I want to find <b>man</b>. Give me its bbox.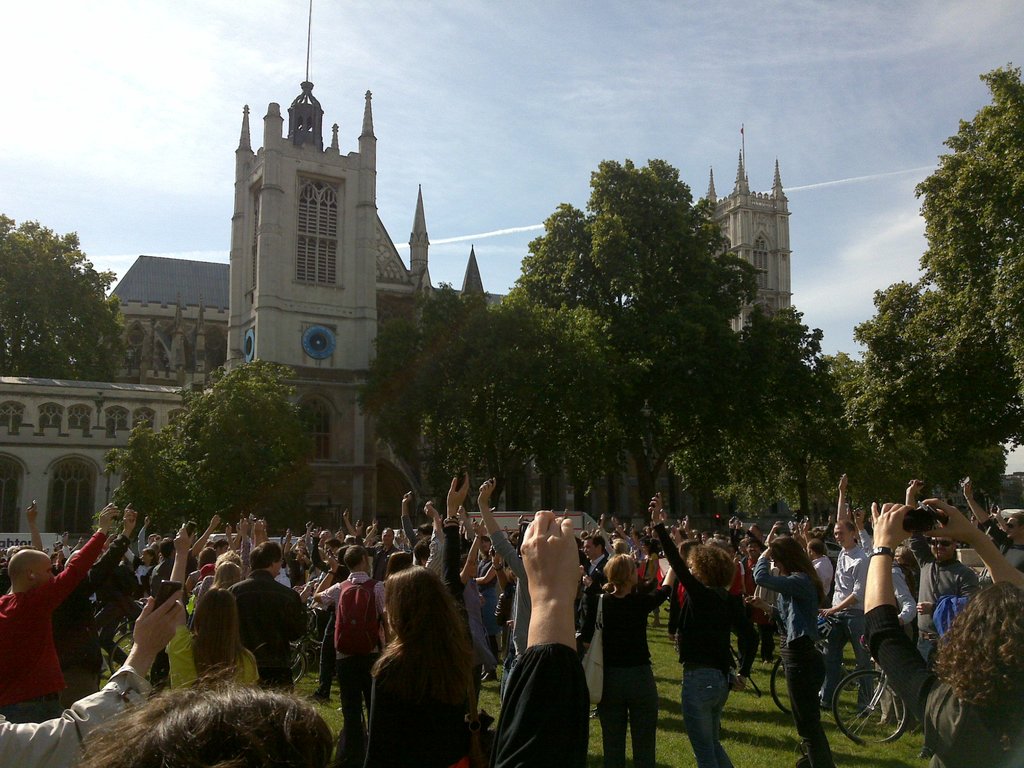
[x1=989, y1=506, x2=1023, y2=573].
